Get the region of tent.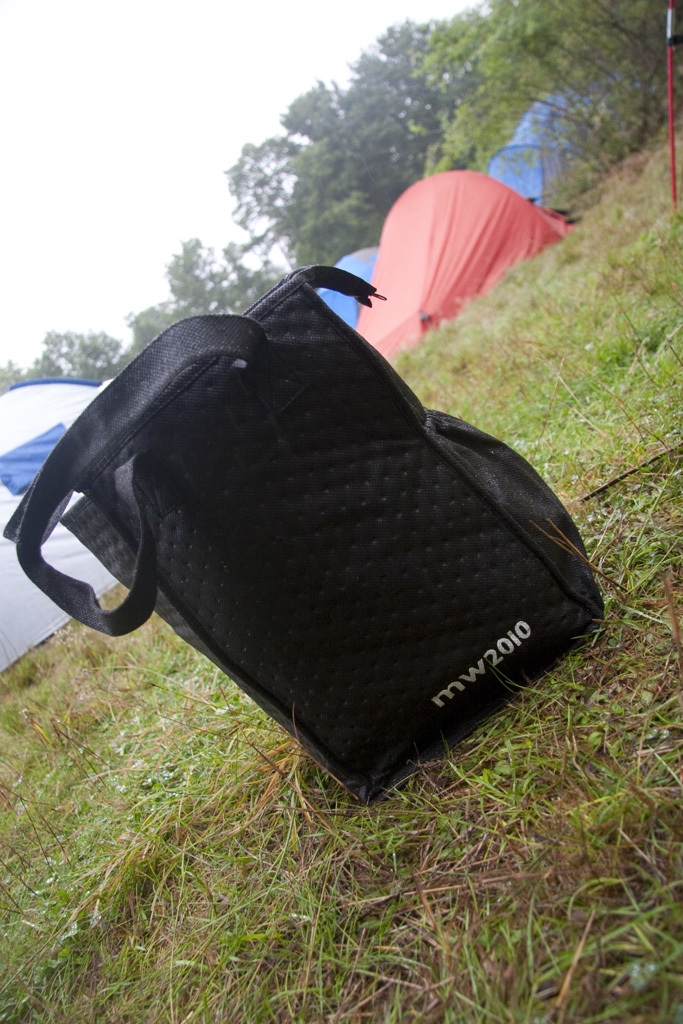
box(488, 81, 642, 216).
